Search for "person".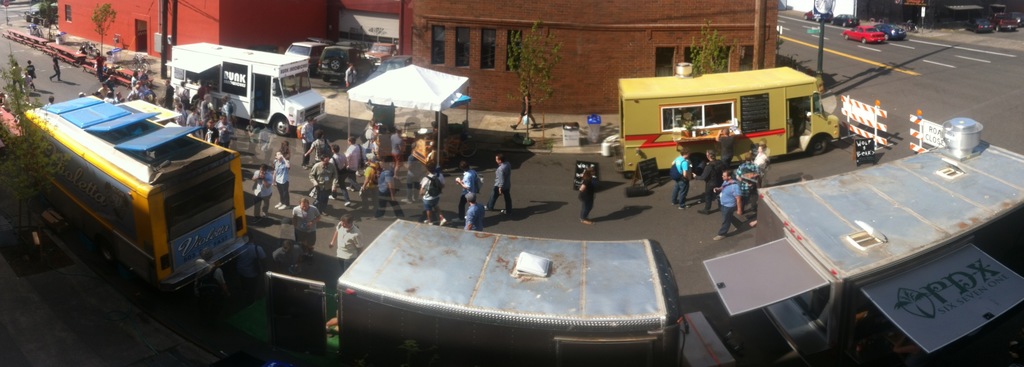
Found at {"left": 49, "top": 55, "right": 60, "bottom": 84}.
